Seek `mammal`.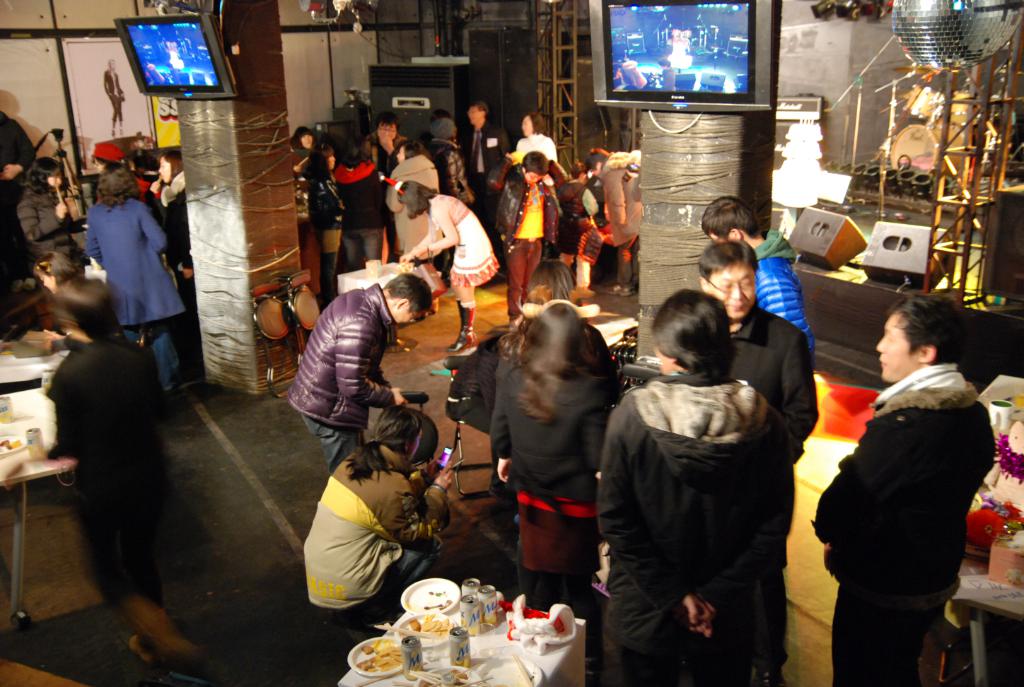
bbox=[0, 107, 37, 304].
